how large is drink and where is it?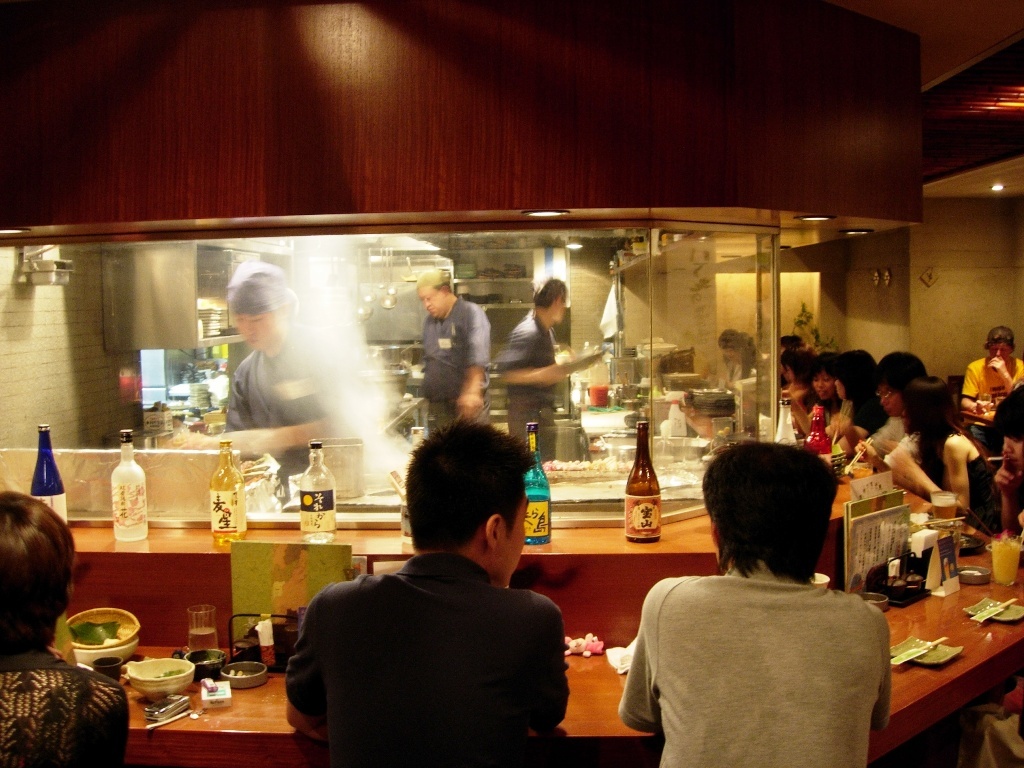
Bounding box: left=298, top=443, right=334, bottom=546.
